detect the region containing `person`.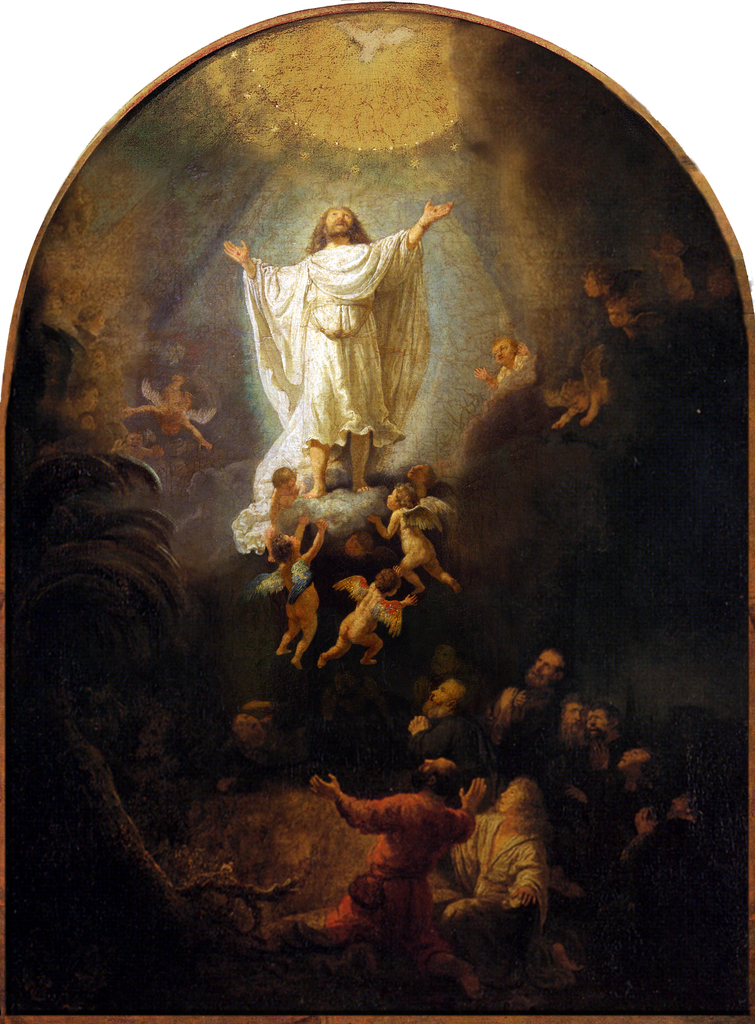
left=578, top=700, right=613, bottom=785.
